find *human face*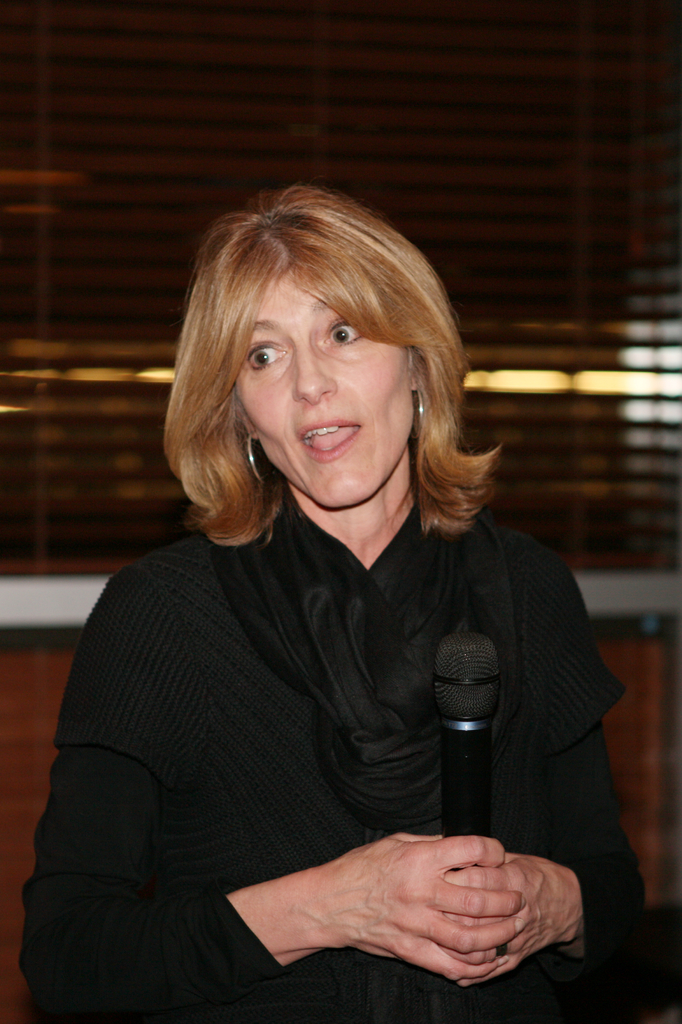
left=234, top=280, right=417, bottom=511
